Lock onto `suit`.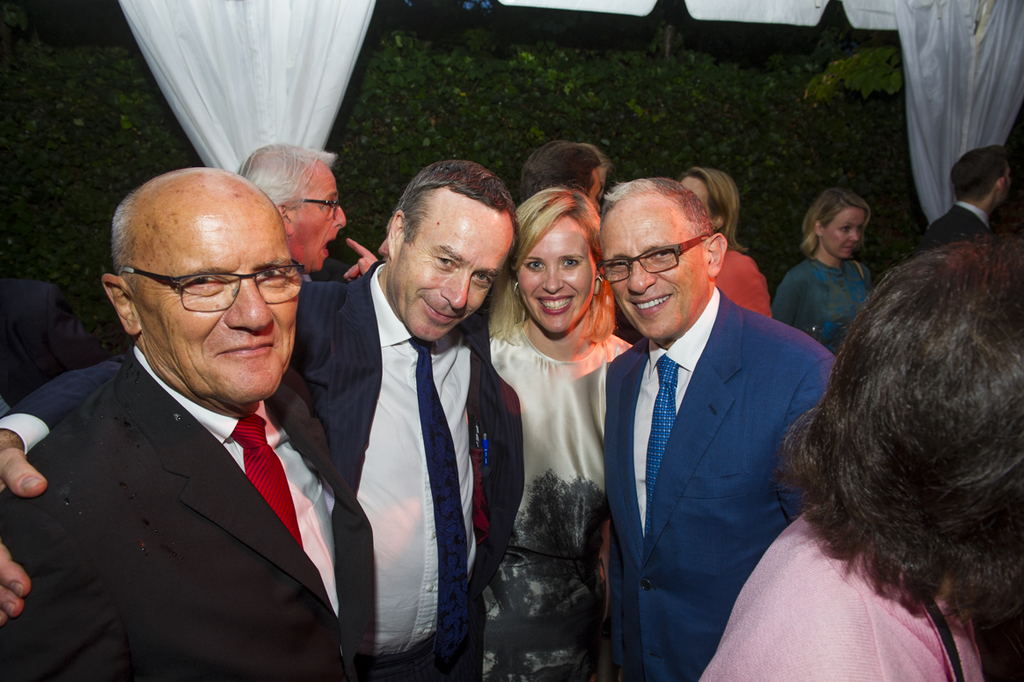
Locked: [x1=0, y1=261, x2=521, y2=681].
